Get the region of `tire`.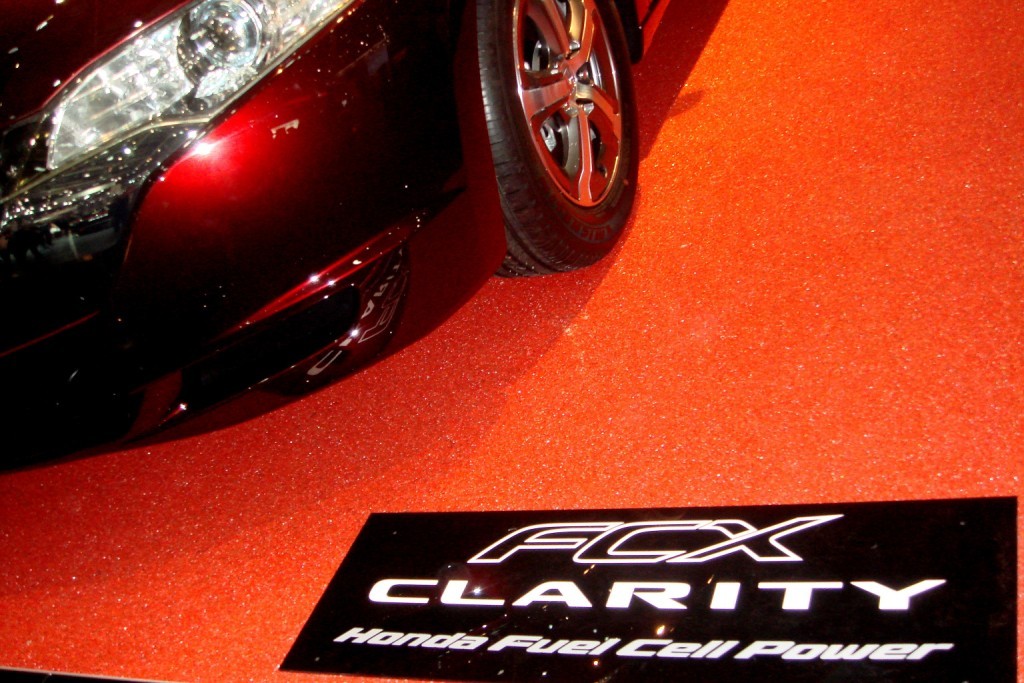
(left=473, top=0, right=643, bottom=282).
